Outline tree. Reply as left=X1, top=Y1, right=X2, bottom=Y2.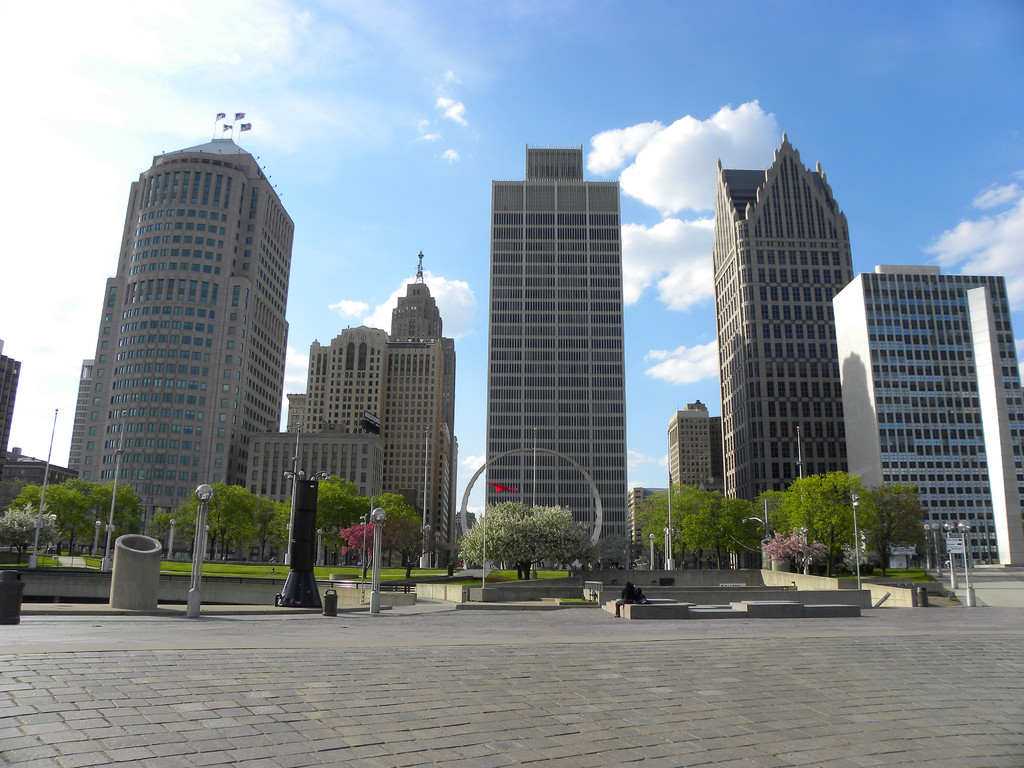
left=292, top=483, right=416, bottom=557.
